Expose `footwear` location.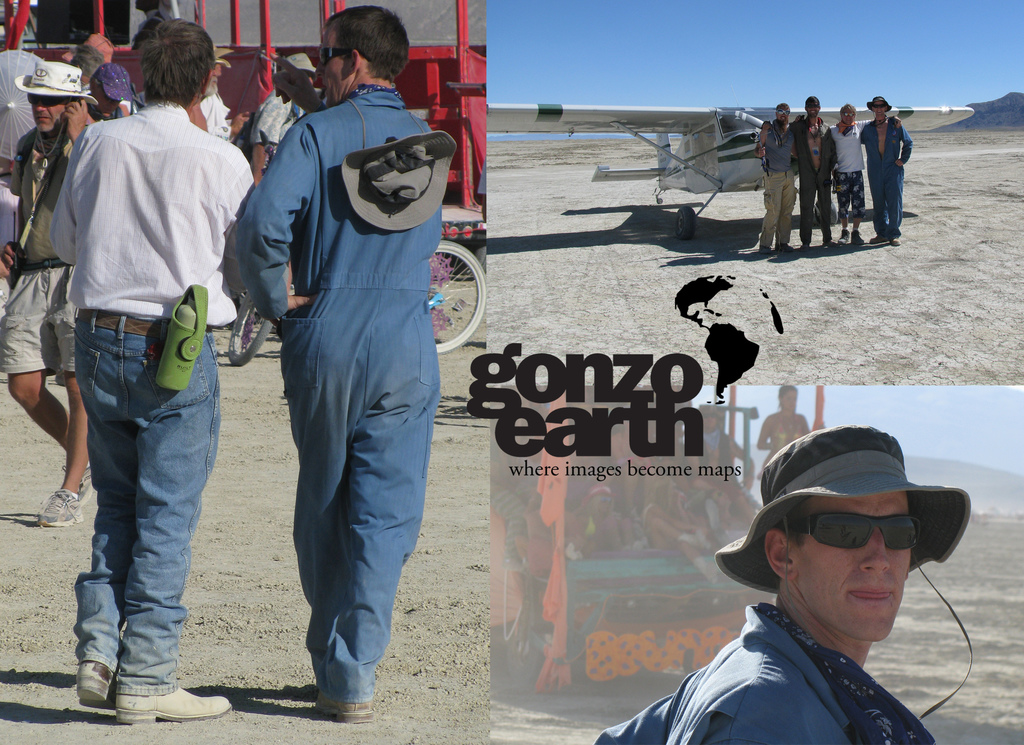
Exposed at (left=822, top=240, right=833, bottom=247).
